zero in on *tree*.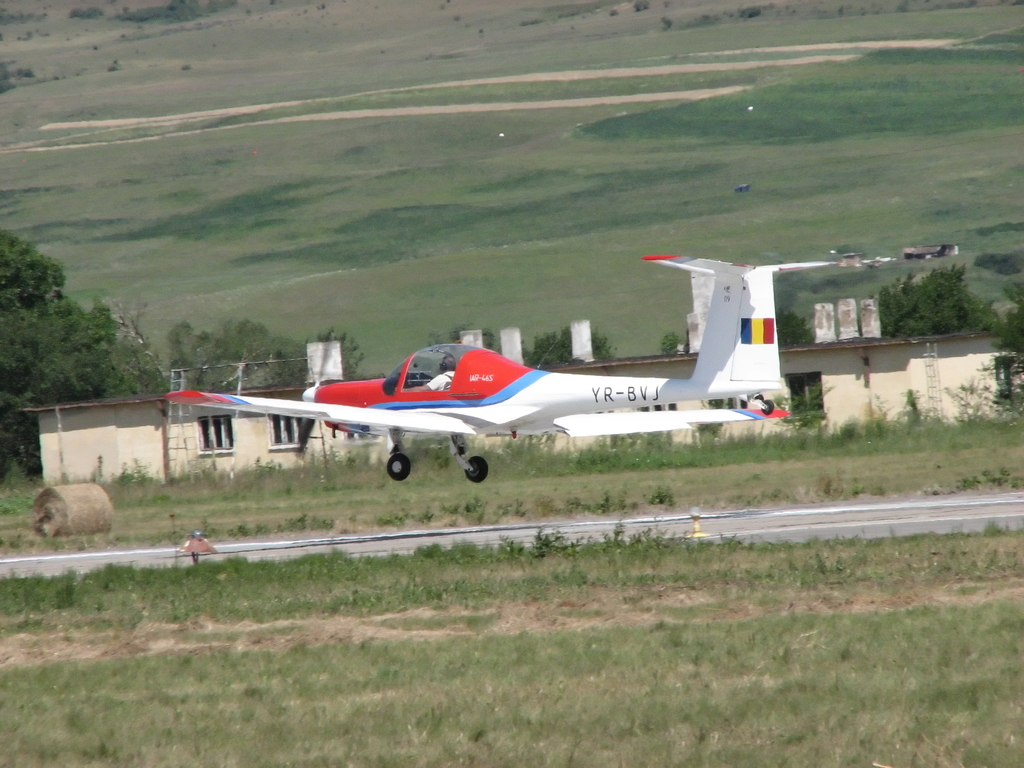
Zeroed in: BBox(8, 221, 136, 407).
